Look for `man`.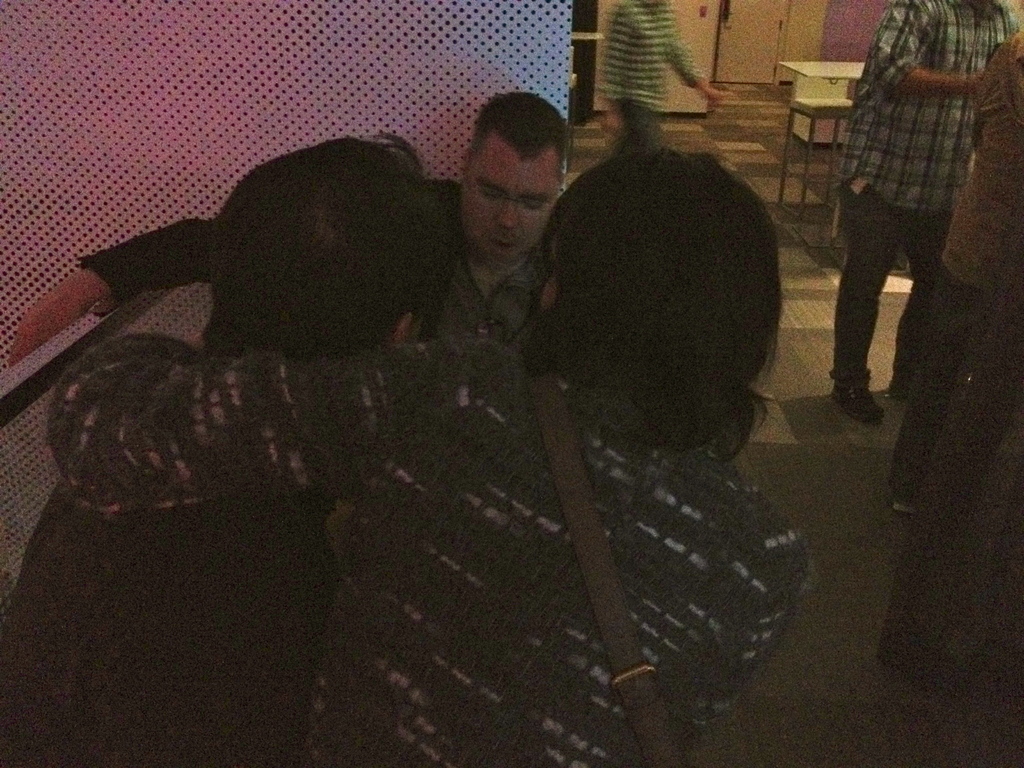
Found: x1=884 y1=24 x2=1023 y2=509.
